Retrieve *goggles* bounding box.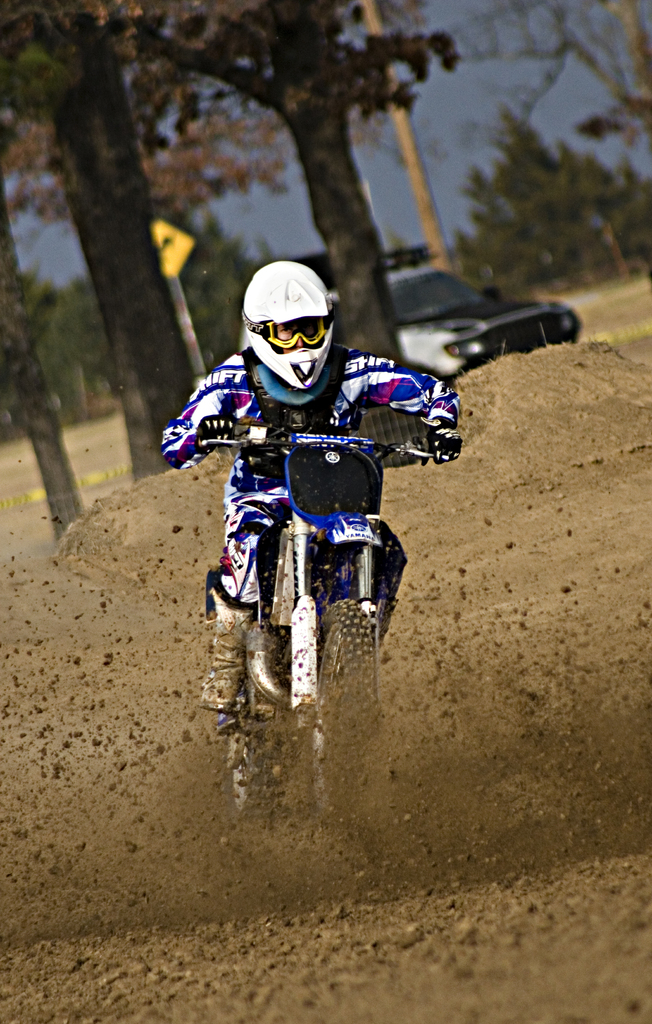
Bounding box: [x1=250, y1=312, x2=331, y2=350].
